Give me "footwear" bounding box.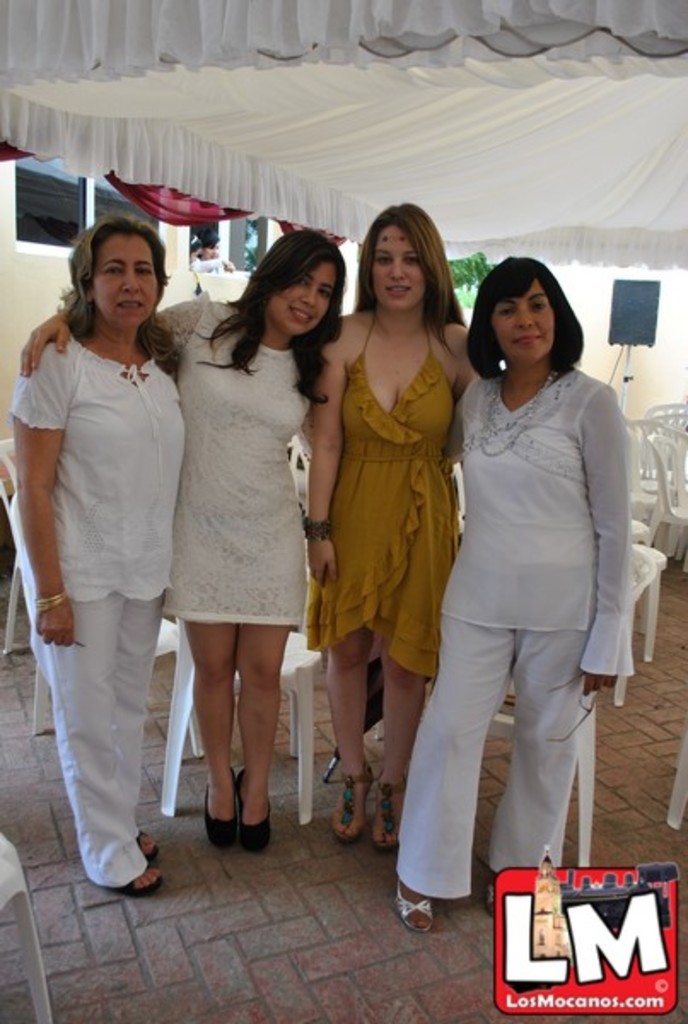
bbox=(331, 756, 372, 836).
